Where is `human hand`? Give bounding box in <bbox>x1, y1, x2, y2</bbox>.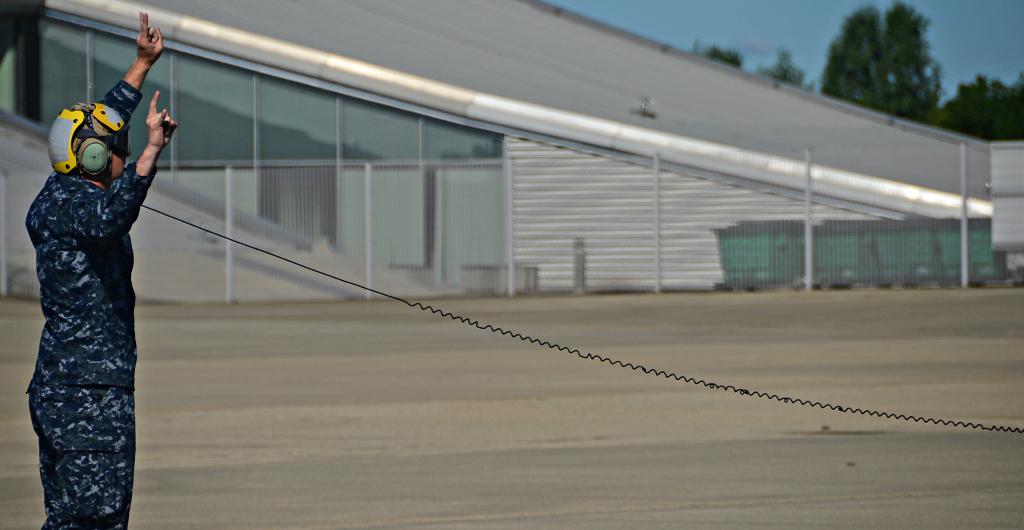
<bbox>147, 90, 177, 151</bbox>.
